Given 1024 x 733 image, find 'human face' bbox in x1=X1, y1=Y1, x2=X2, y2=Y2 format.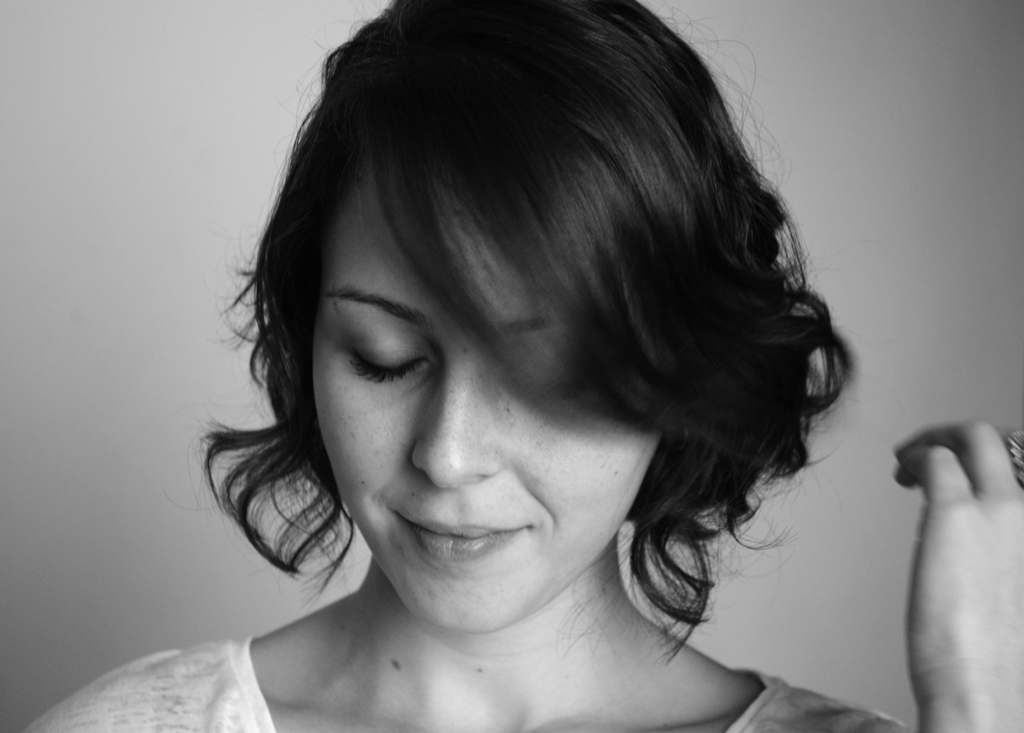
x1=311, y1=150, x2=661, y2=629.
